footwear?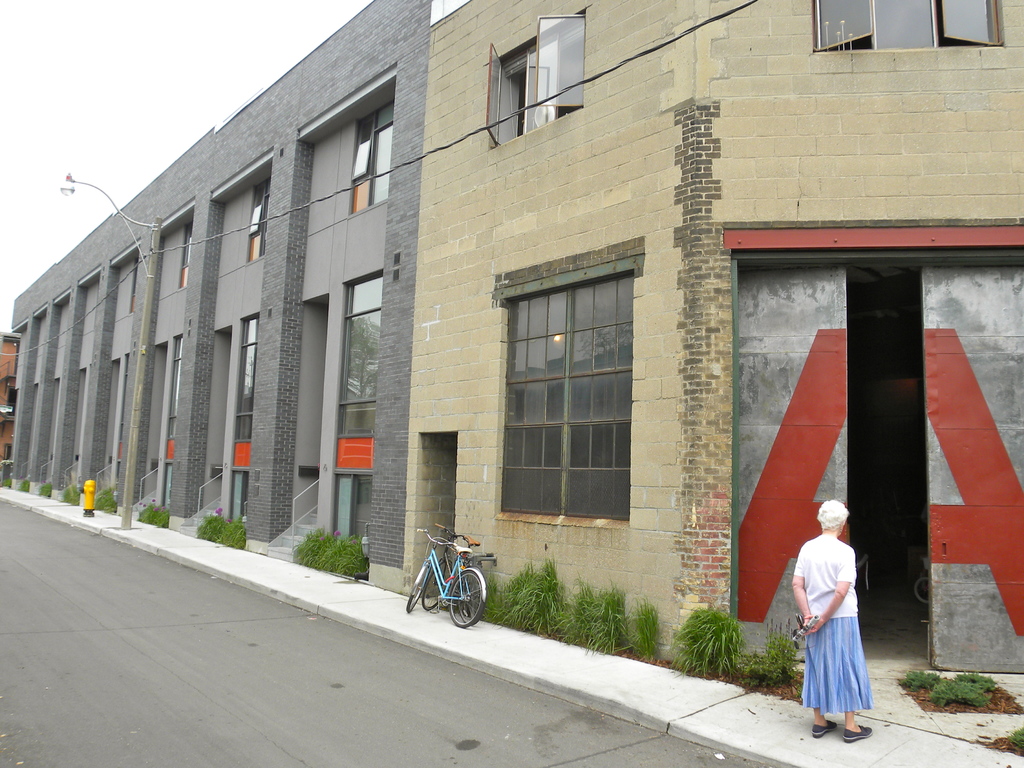
(847, 726, 877, 740)
